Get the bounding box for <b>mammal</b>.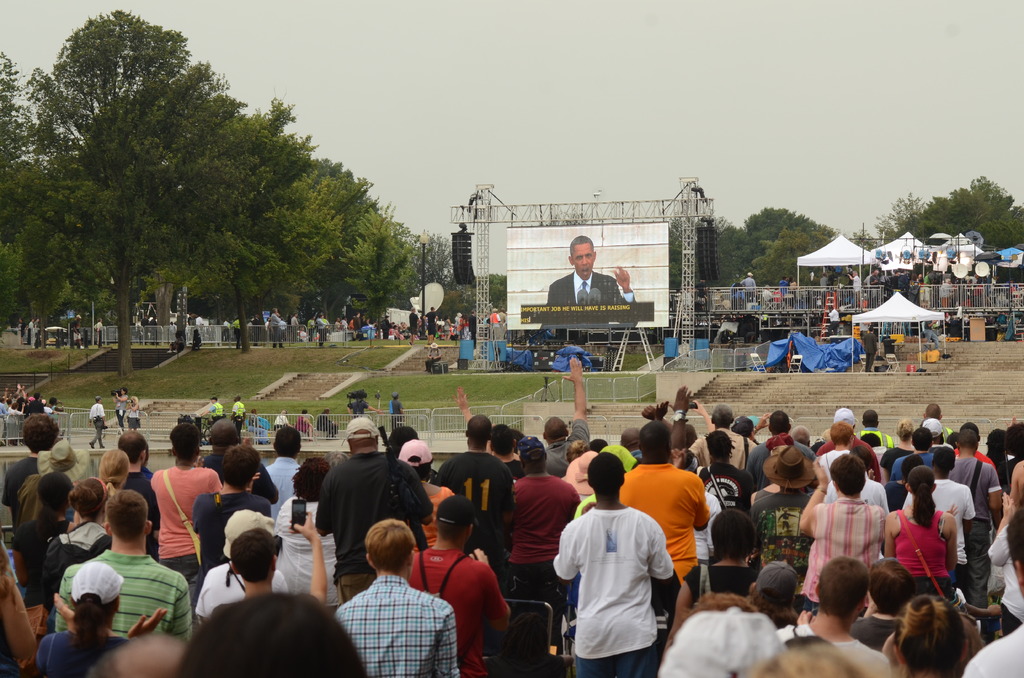
<box>819,417,858,471</box>.
